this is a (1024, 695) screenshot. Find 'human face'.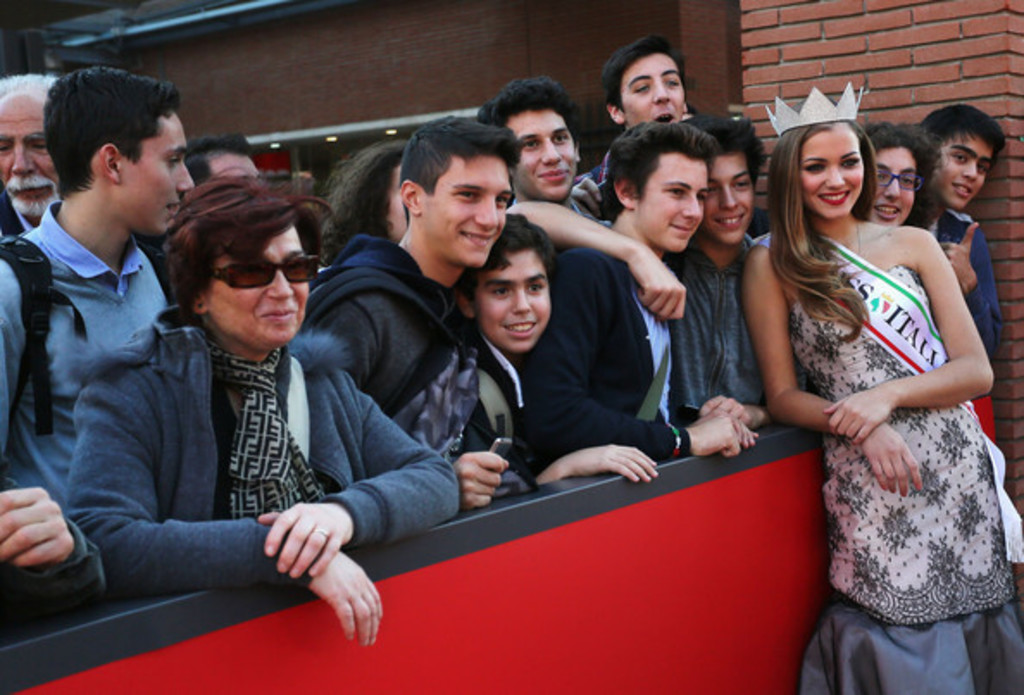
Bounding box: 800, 124, 865, 221.
